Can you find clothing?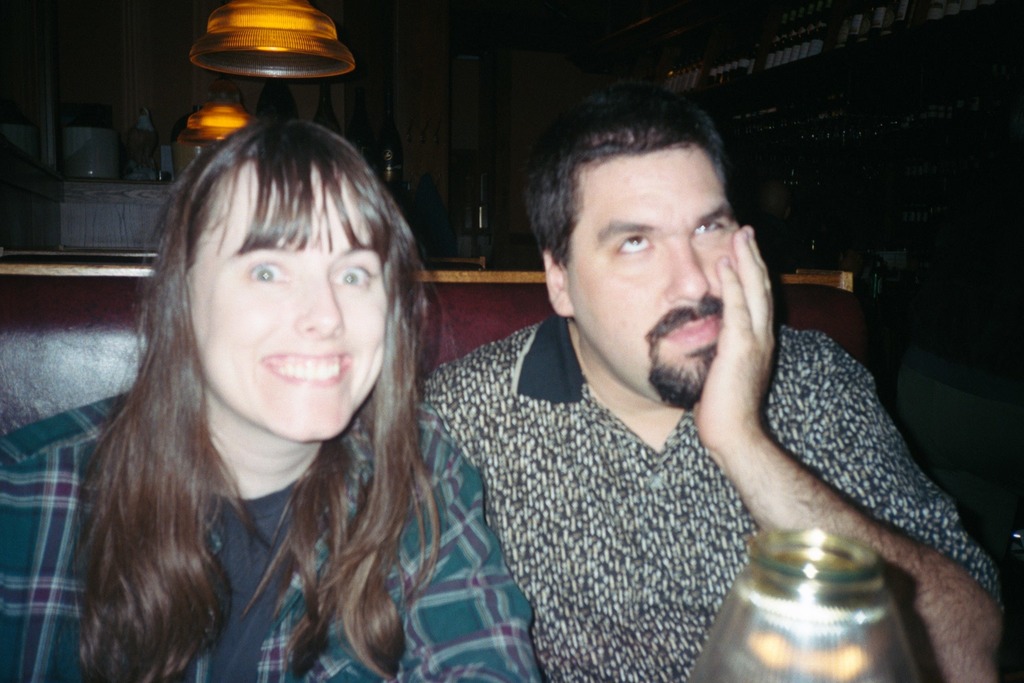
Yes, bounding box: [x1=440, y1=284, x2=825, y2=670].
